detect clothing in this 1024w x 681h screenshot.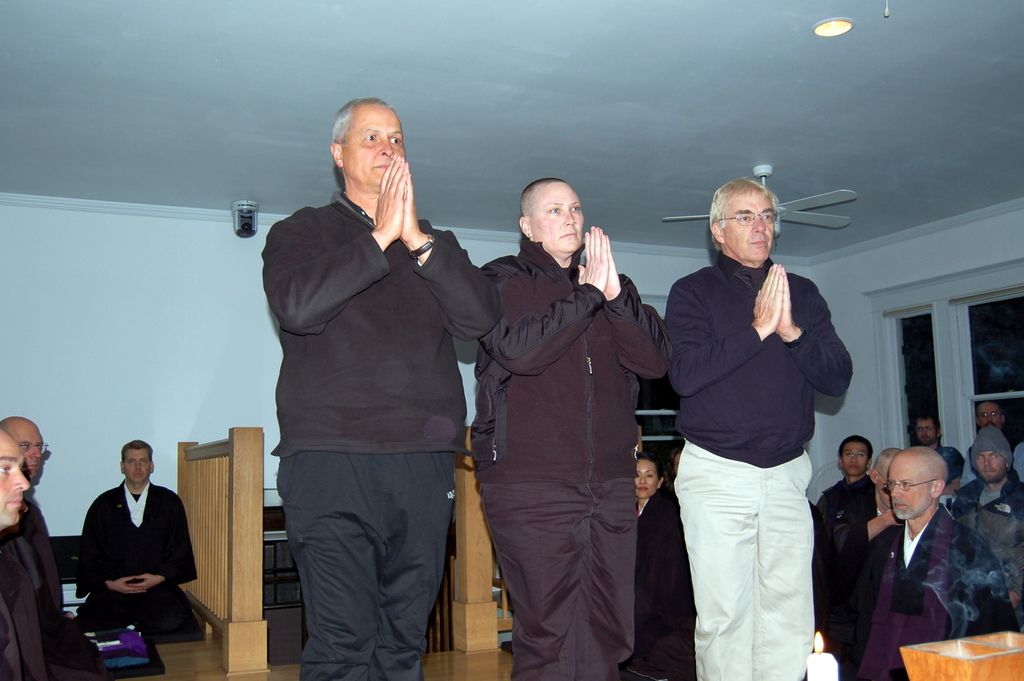
Detection: 0:535:41:680.
